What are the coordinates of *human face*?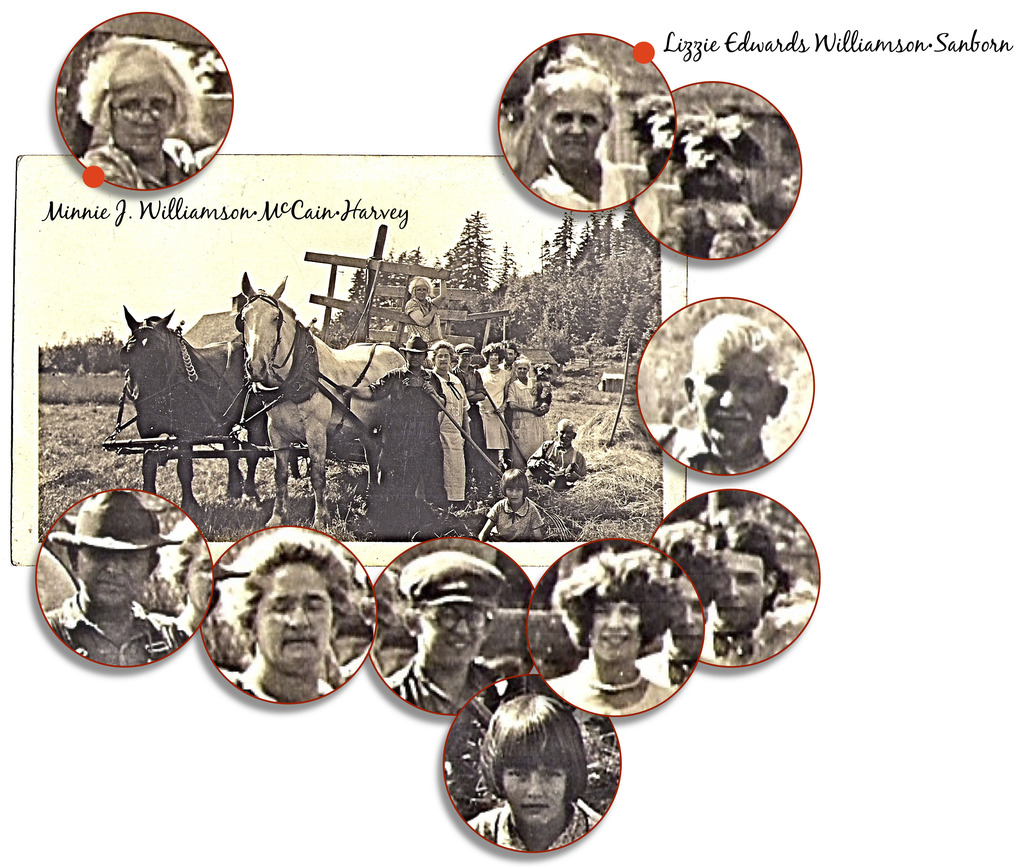
rect(718, 549, 770, 620).
